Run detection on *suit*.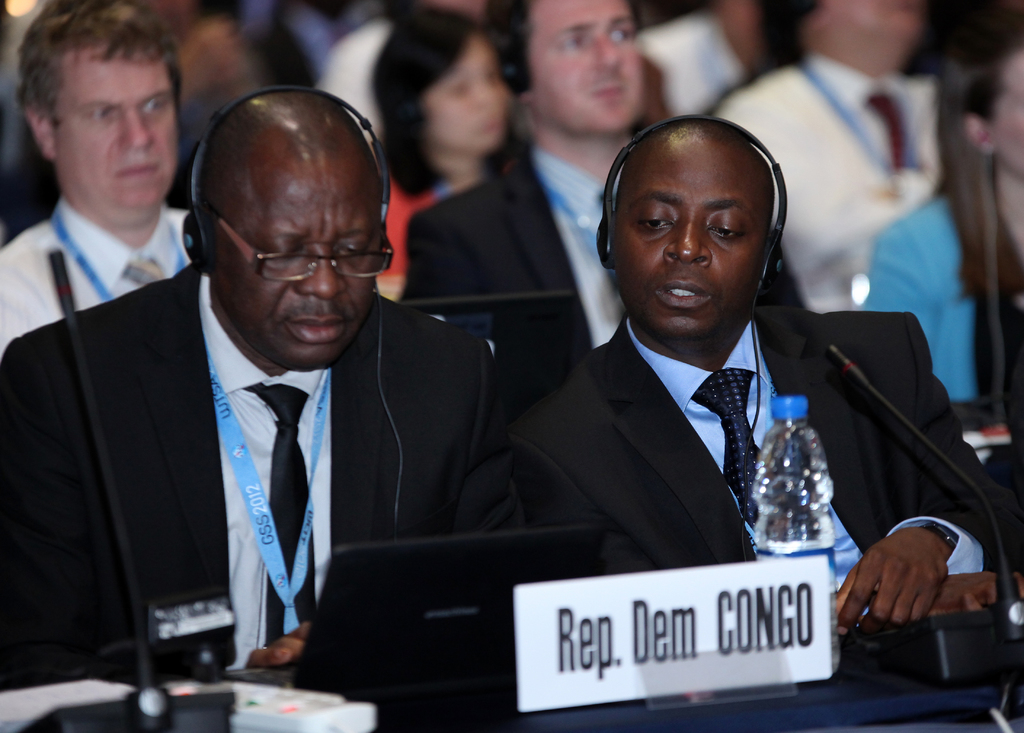
Result: x1=511 y1=306 x2=1023 y2=663.
